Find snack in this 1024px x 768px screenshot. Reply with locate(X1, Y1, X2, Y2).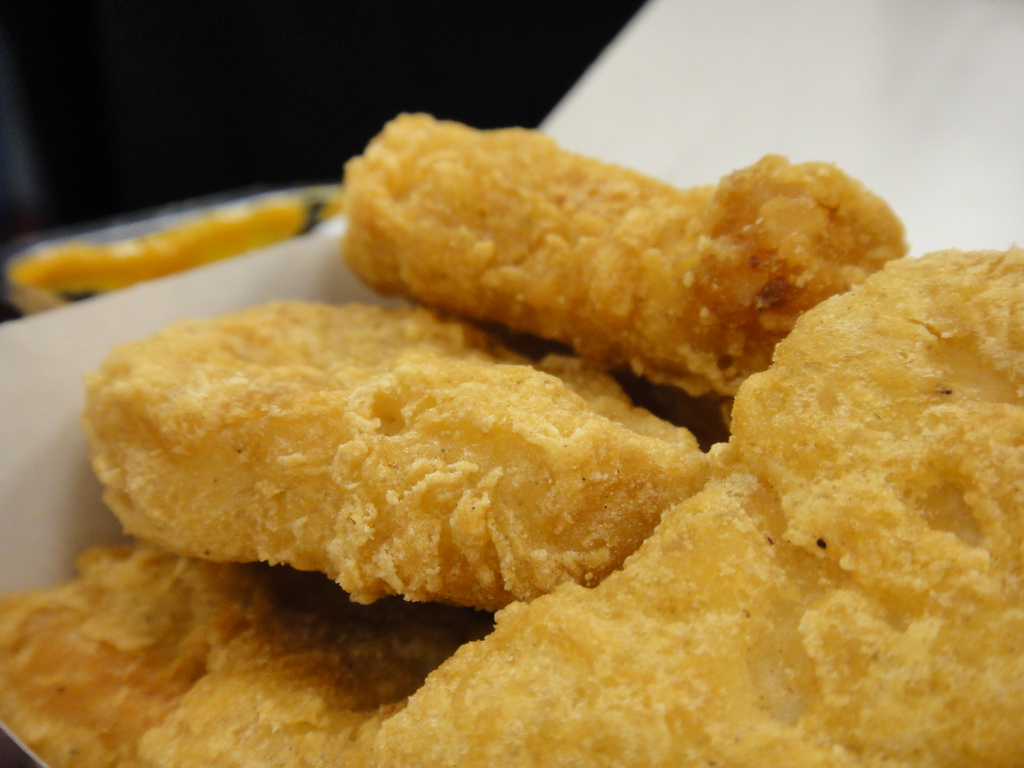
locate(5, 540, 463, 767).
